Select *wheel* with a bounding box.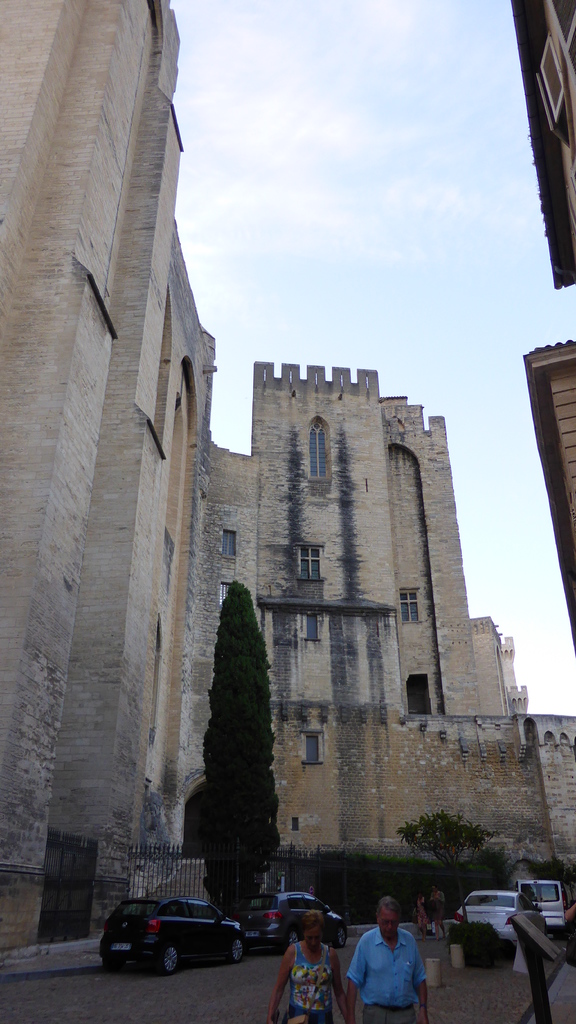
bbox=(98, 952, 129, 973).
